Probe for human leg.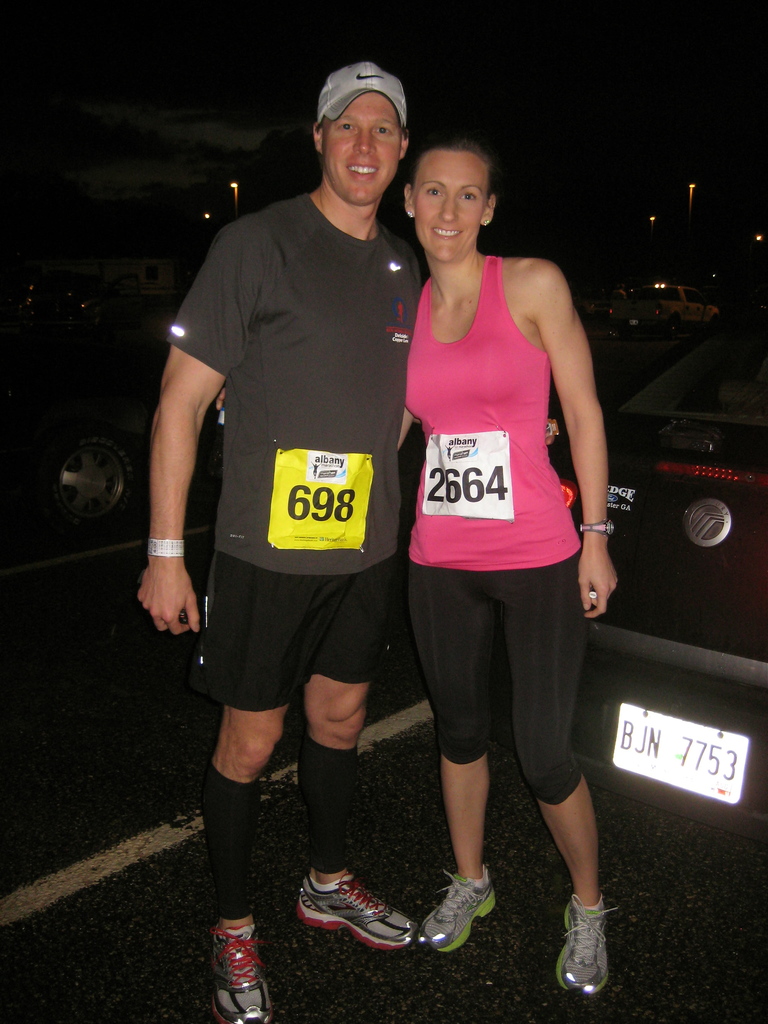
Probe result: detection(205, 554, 275, 1023).
